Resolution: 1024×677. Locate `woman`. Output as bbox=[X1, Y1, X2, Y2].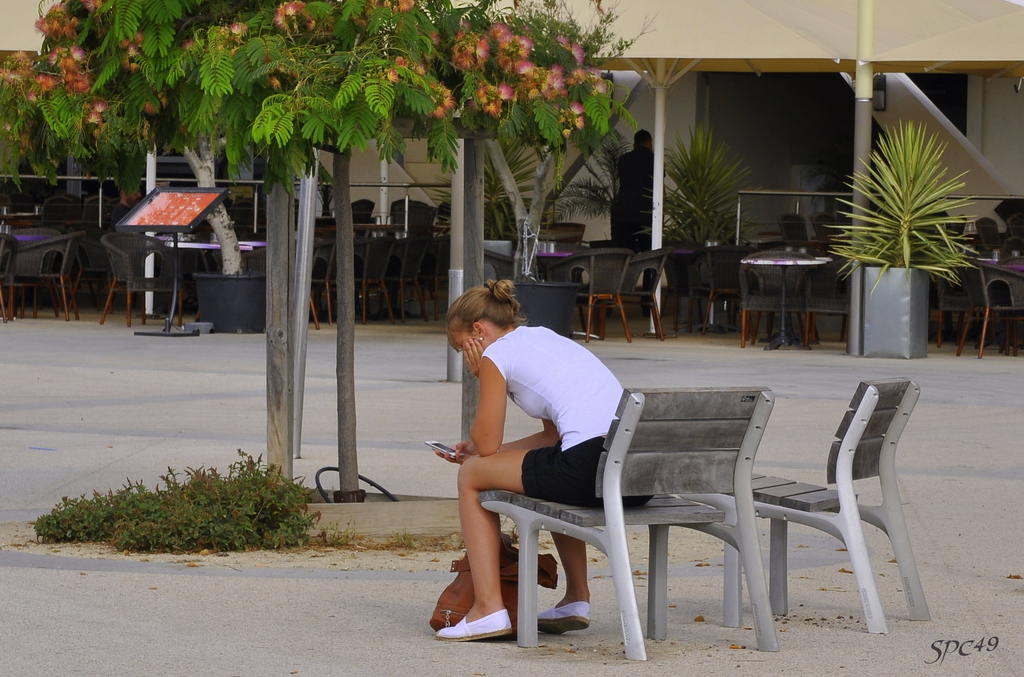
bbox=[440, 266, 639, 640].
